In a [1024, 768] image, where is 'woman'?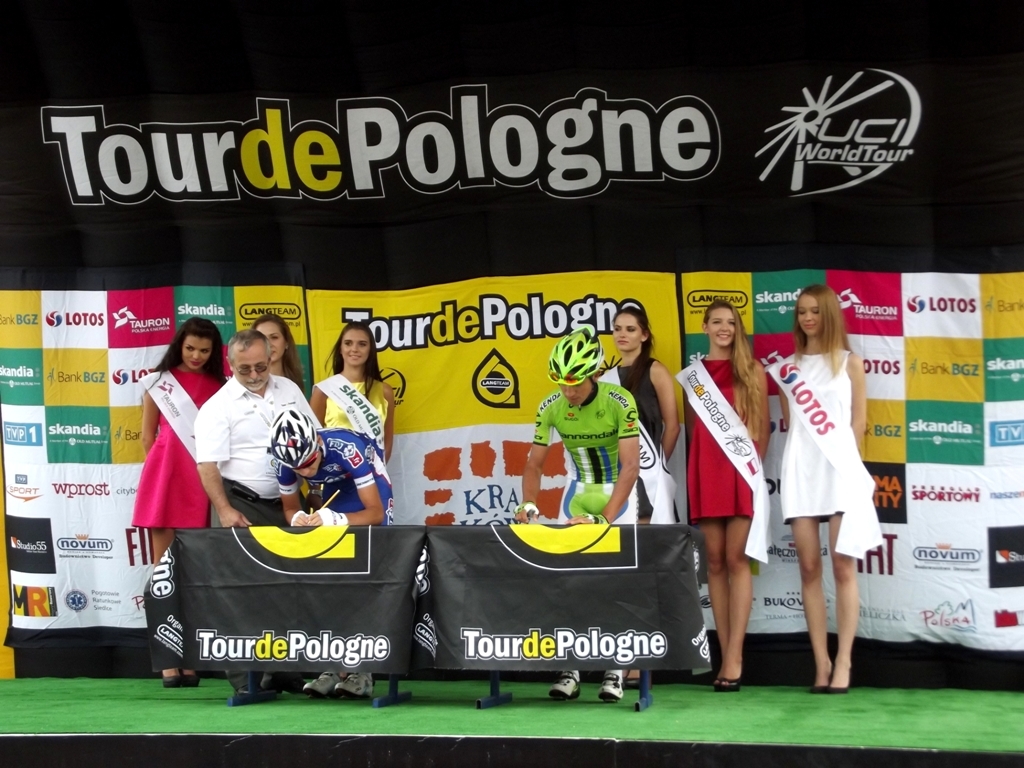
x1=245, y1=310, x2=304, y2=392.
